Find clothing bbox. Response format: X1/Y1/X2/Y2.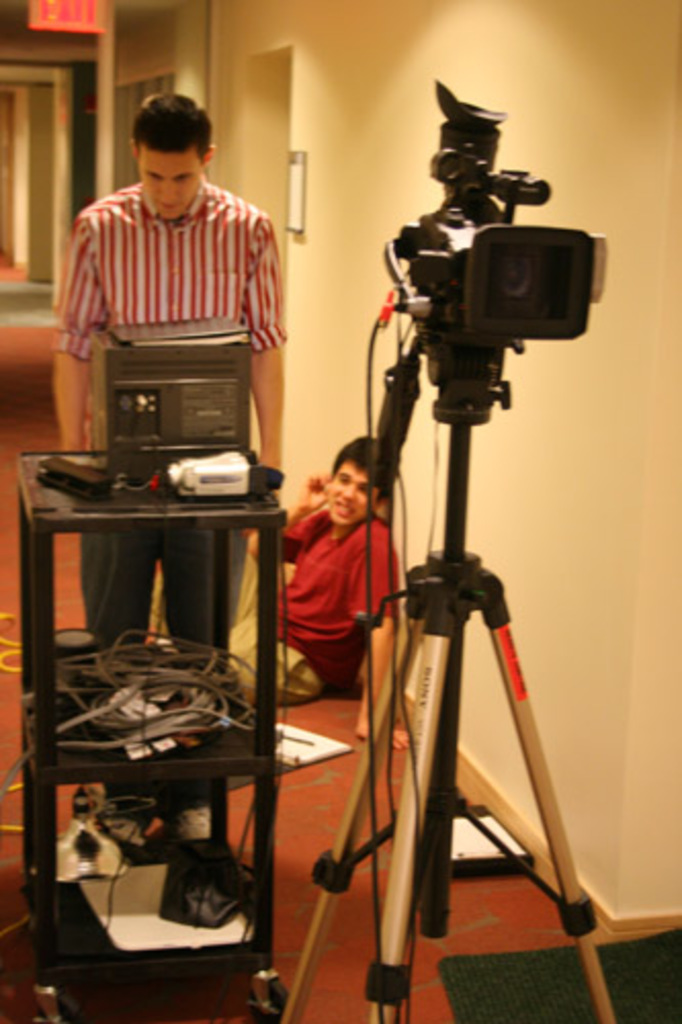
47/184/281/653.
